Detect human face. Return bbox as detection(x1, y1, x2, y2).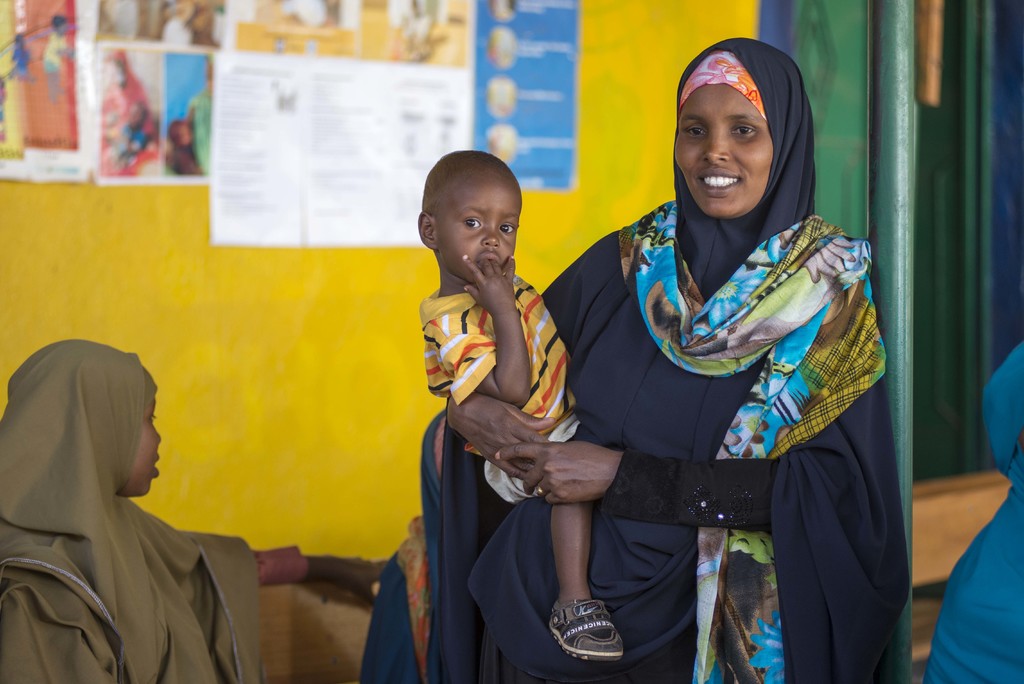
detection(673, 80, 776, 226).
